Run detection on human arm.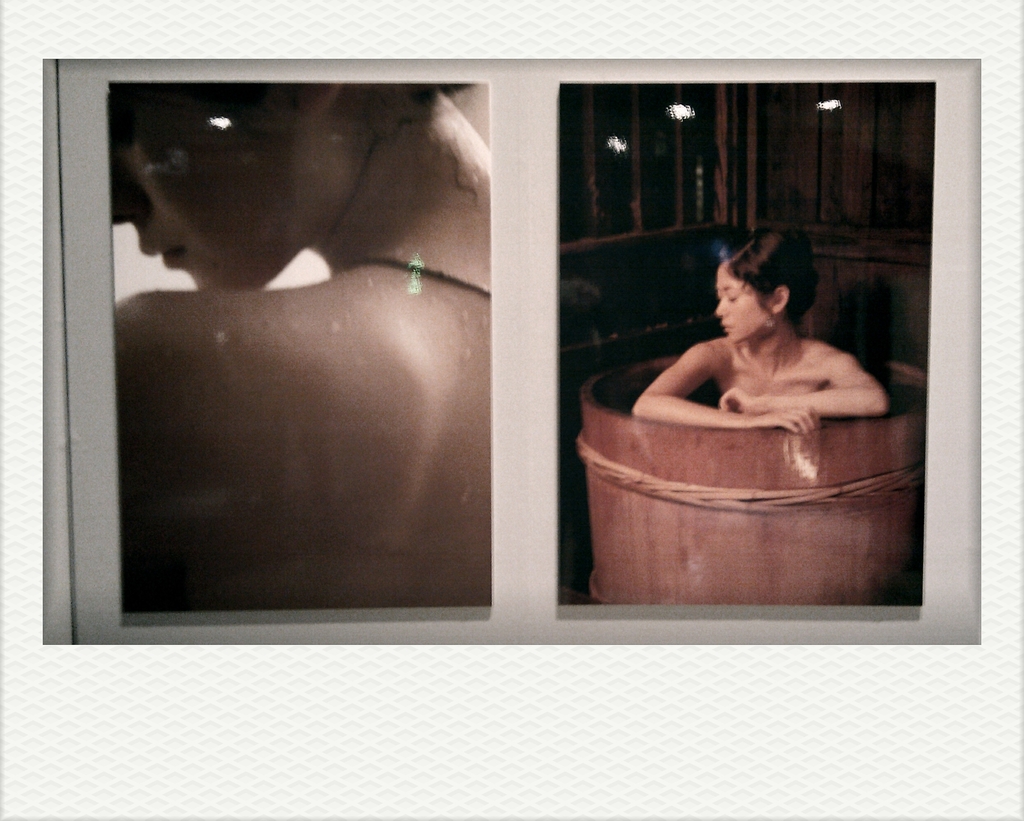
Result: (x1=719, y1=354, x2=887, y2=416).
